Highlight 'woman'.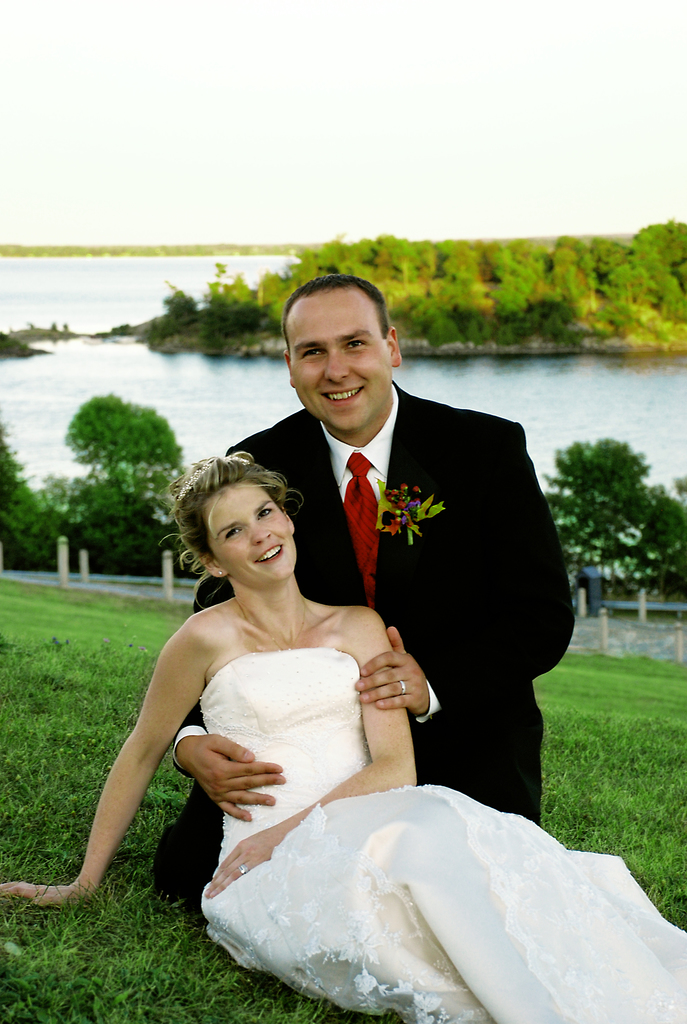
Highlighted region: Rect(0, 451, 686, 1019).
